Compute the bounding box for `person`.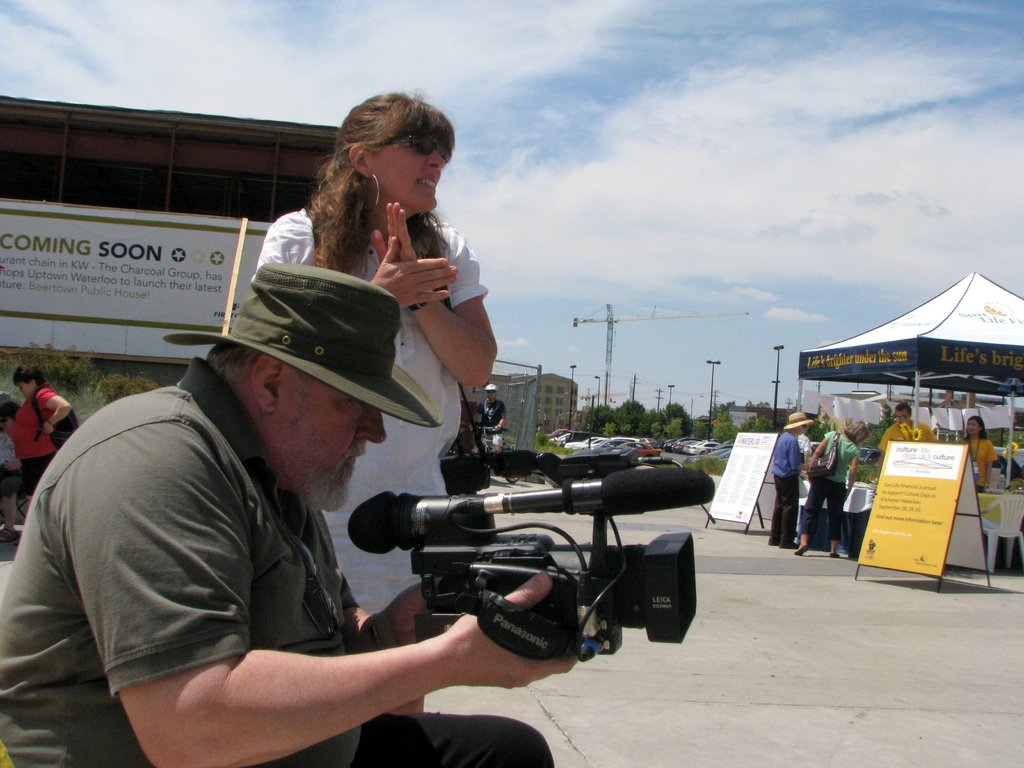
pyautogui.locateOnScreen(8, 362, 79, 537).
